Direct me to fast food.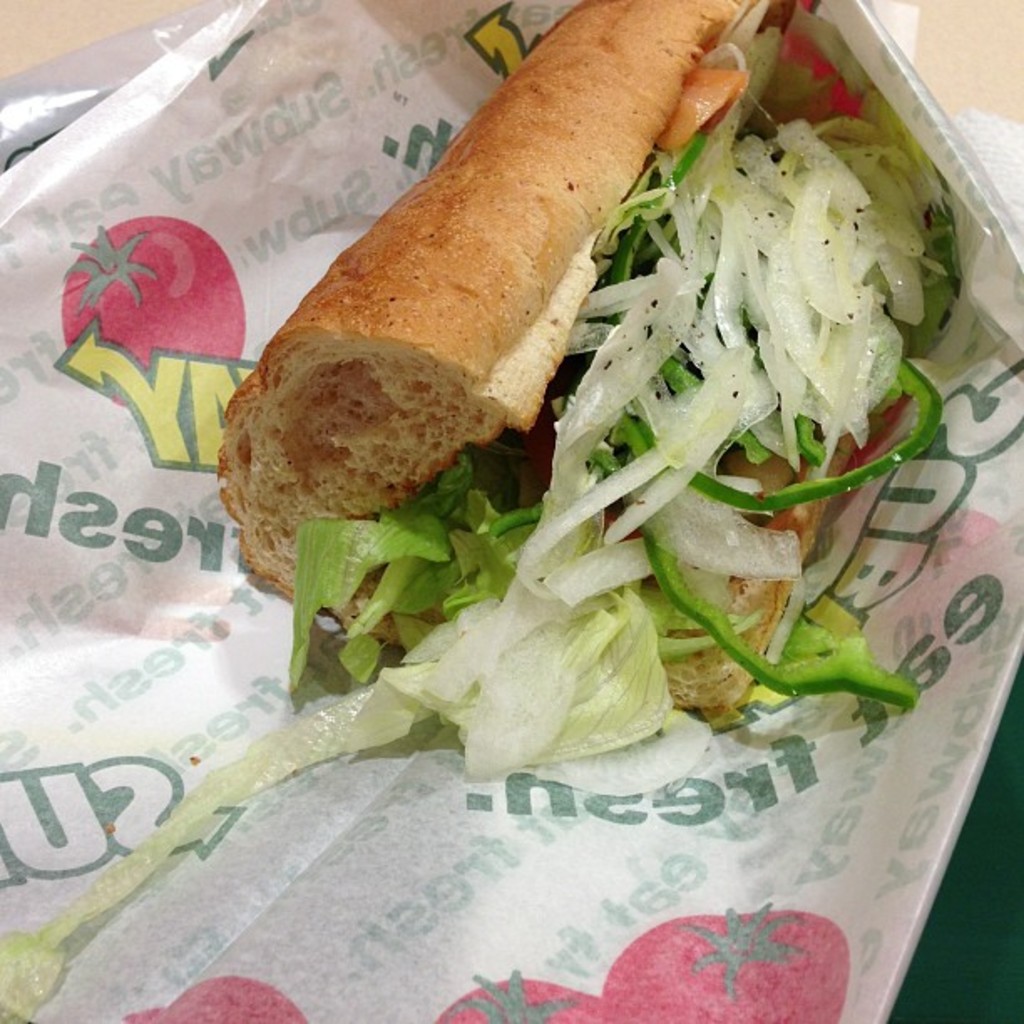
Direction: bbox=(0, 109, 960, 1022).
